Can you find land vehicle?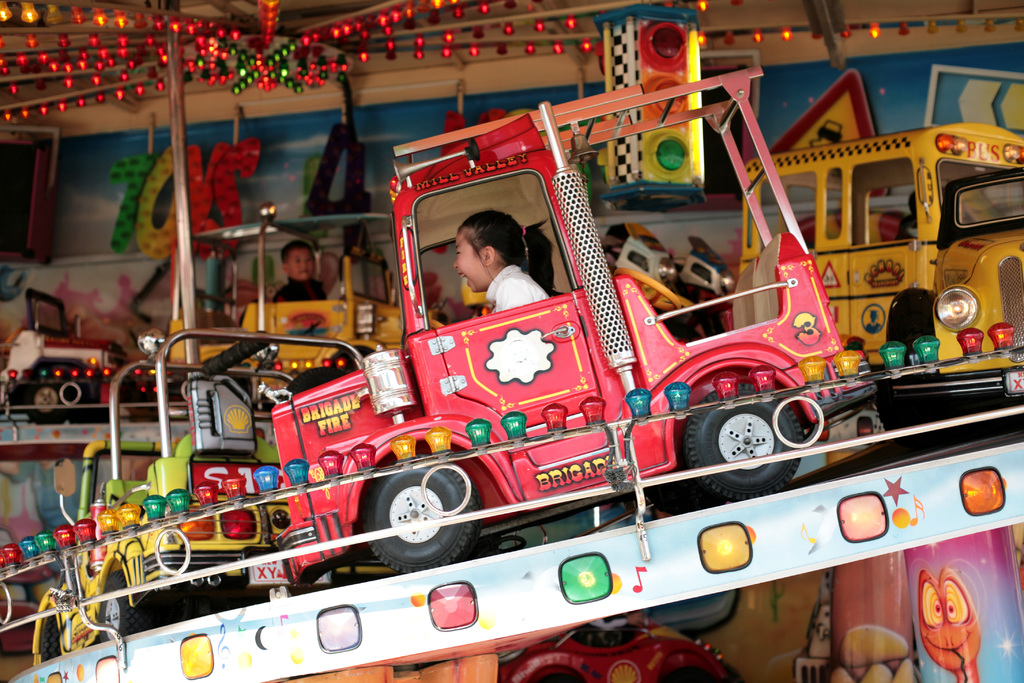
Yes, bounding box: [259,61,882,582].
